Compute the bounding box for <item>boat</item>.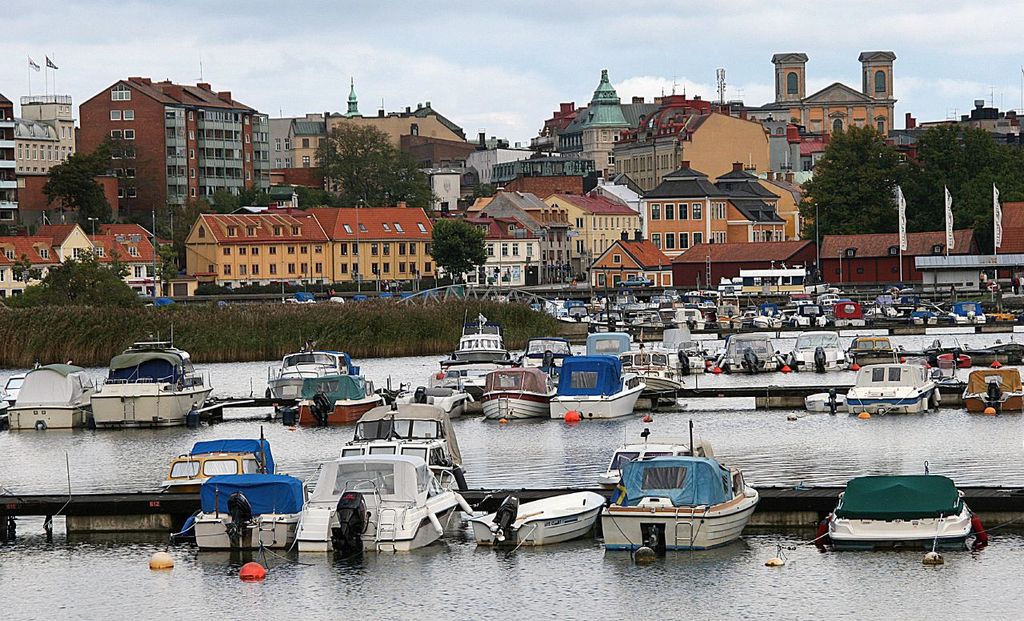
region(261, 335, 377, 400).
